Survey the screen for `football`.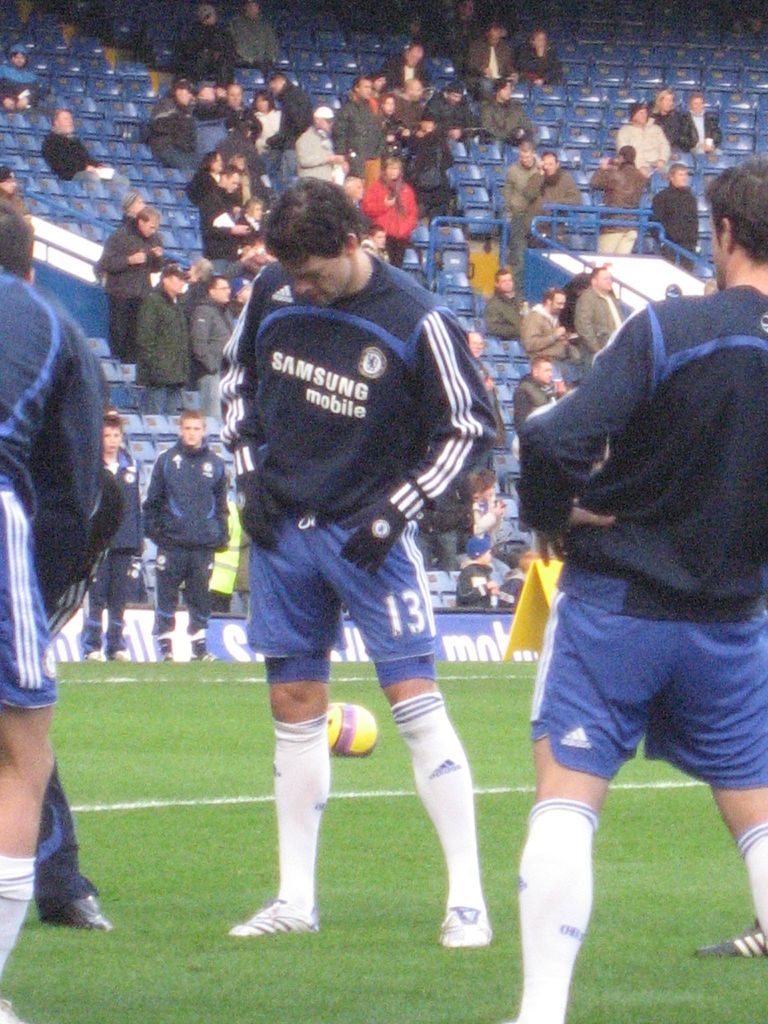
Survey found: 324,702,378,760.
